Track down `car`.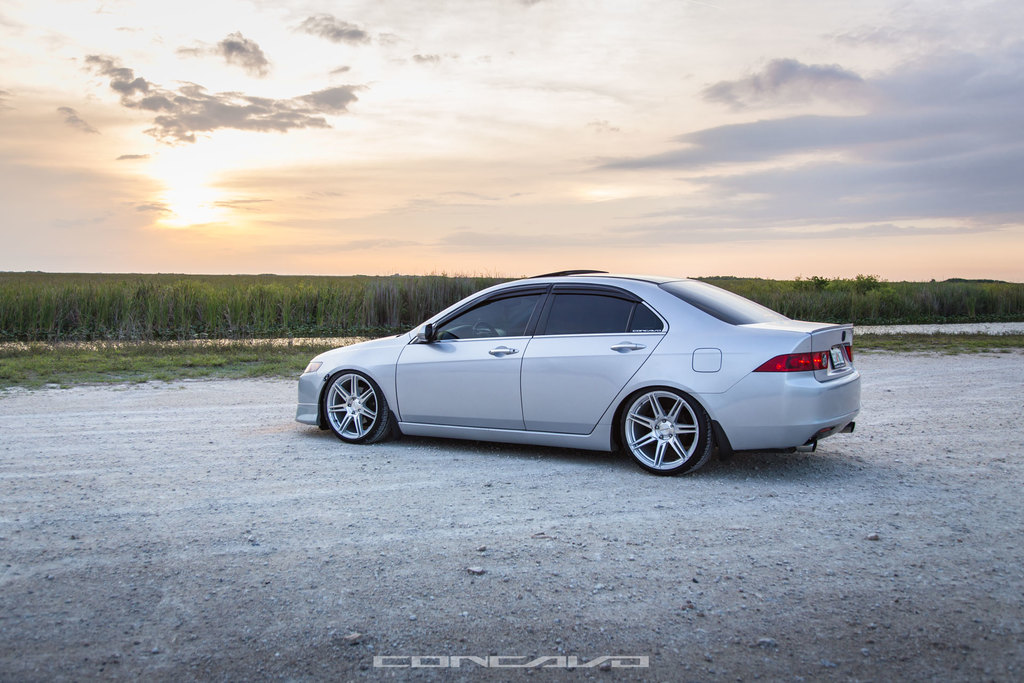
Tracked to pyautogui.locateOnScreen(282, 268, 861, 475).
